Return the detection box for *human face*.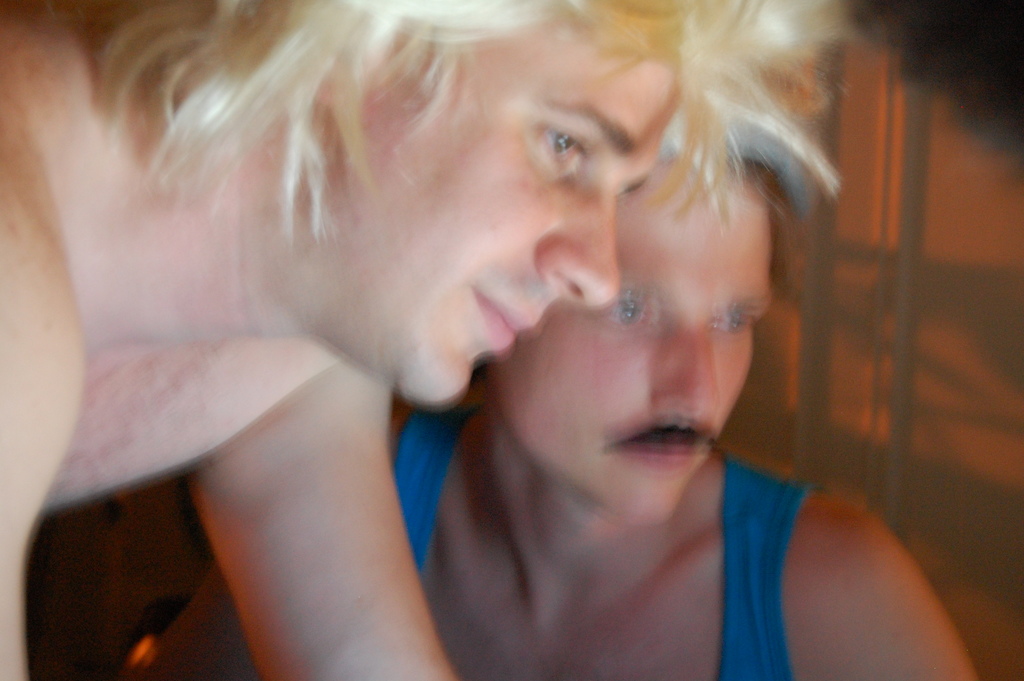
box=[282, 17, 683, 405].
